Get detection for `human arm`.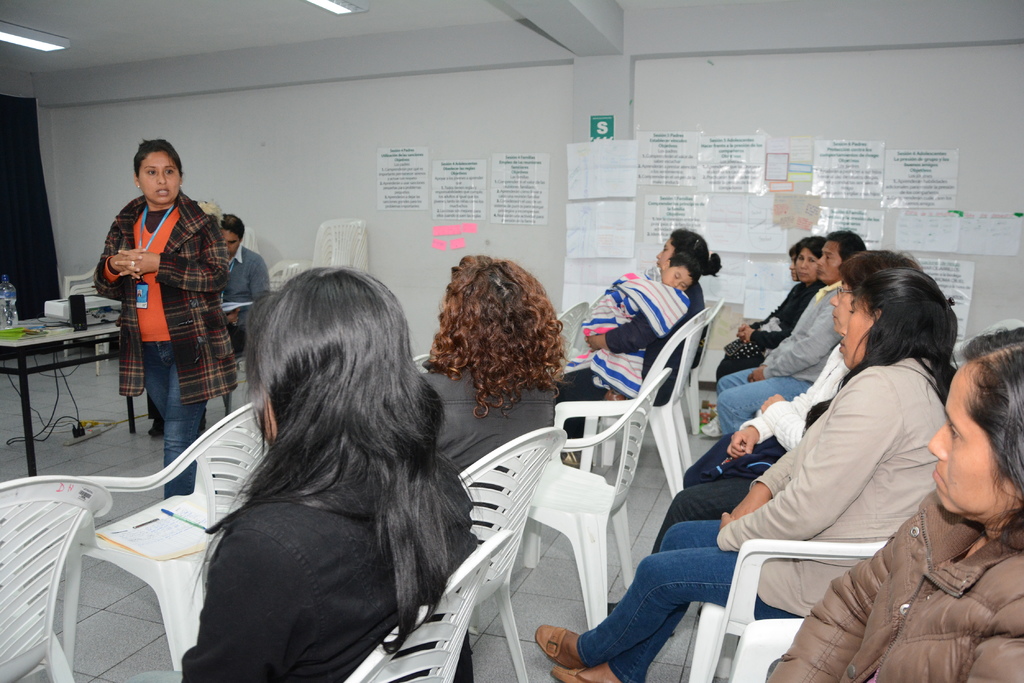
Detection: [left=722, top=364, right=868, bottom=528].
